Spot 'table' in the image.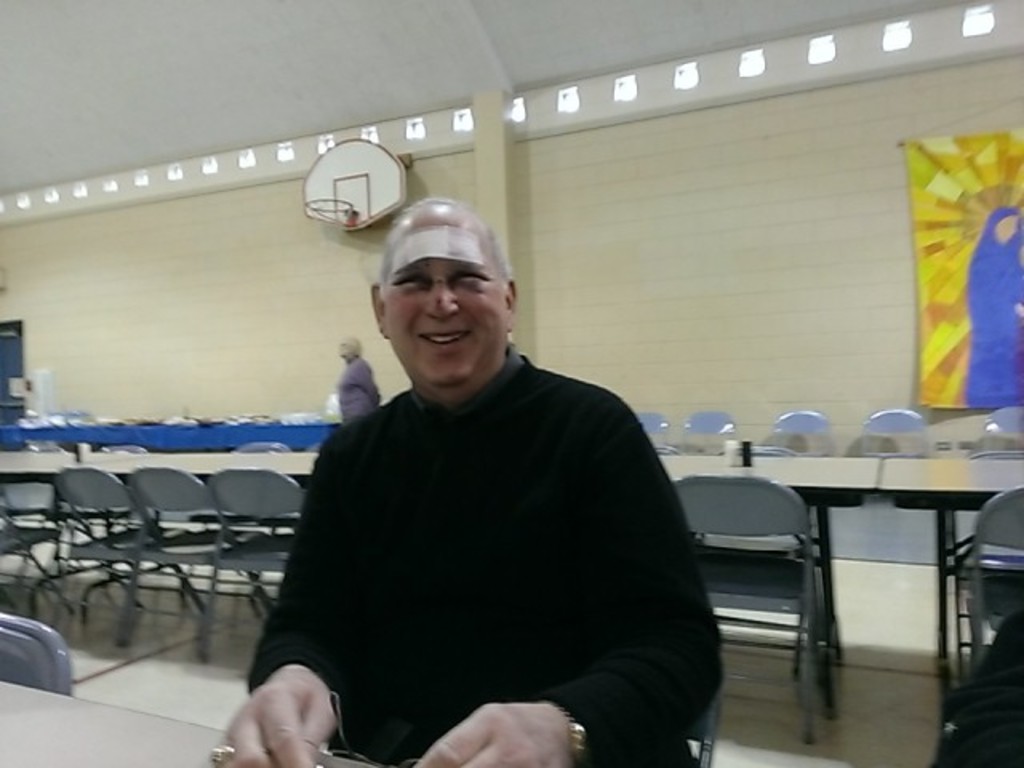
'table' found at <box>3,456,877,714</box>.
